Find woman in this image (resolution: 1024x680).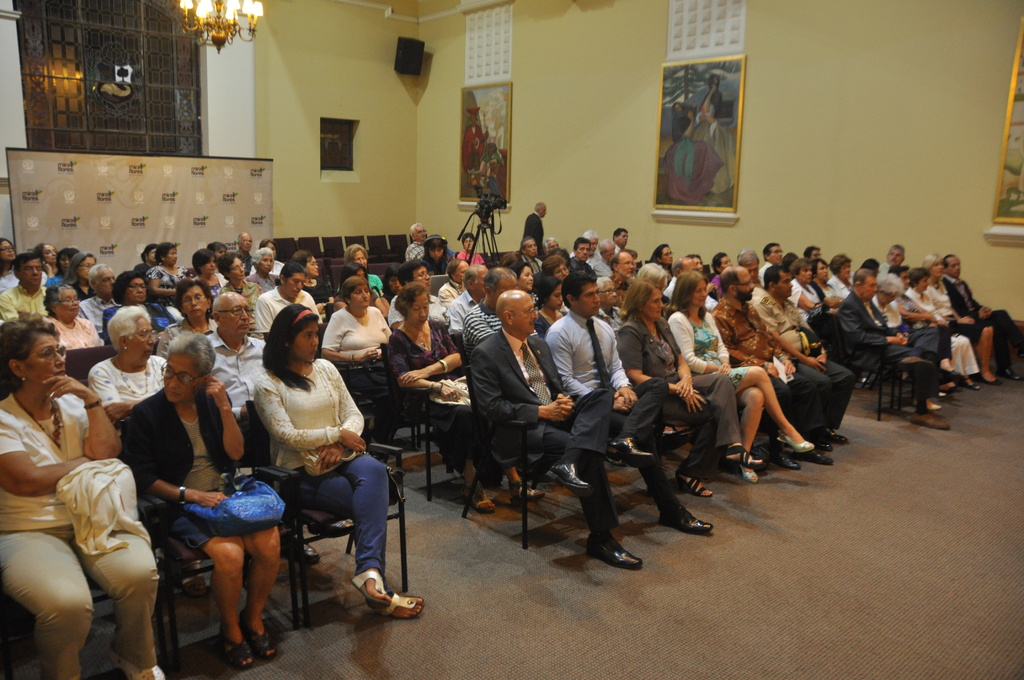
0/239/20/294.
